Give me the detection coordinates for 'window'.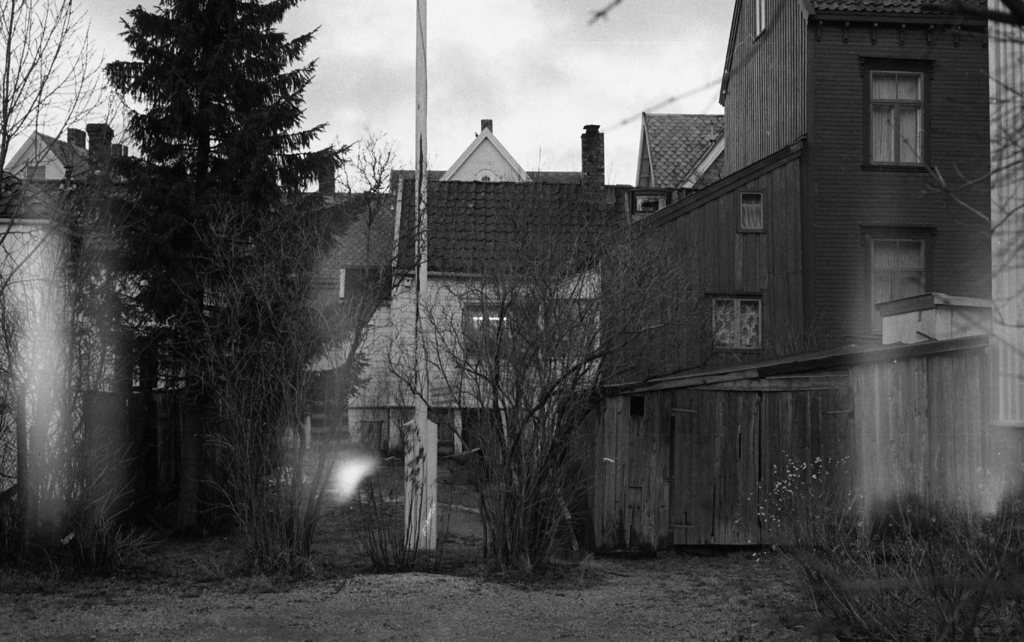
box(740, 195, 765, 232).
